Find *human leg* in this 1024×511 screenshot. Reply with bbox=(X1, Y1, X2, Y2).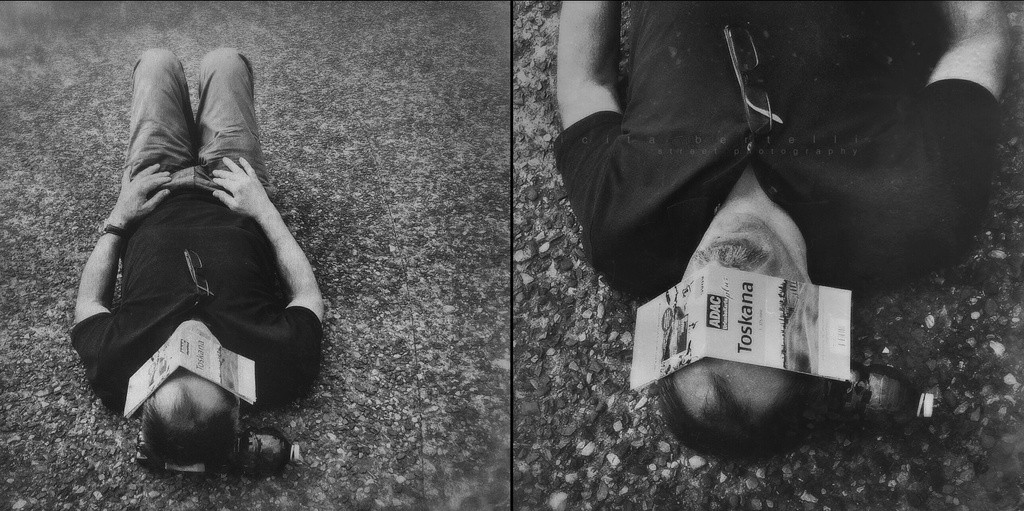
bbox=(130, 52, 182, 172).
